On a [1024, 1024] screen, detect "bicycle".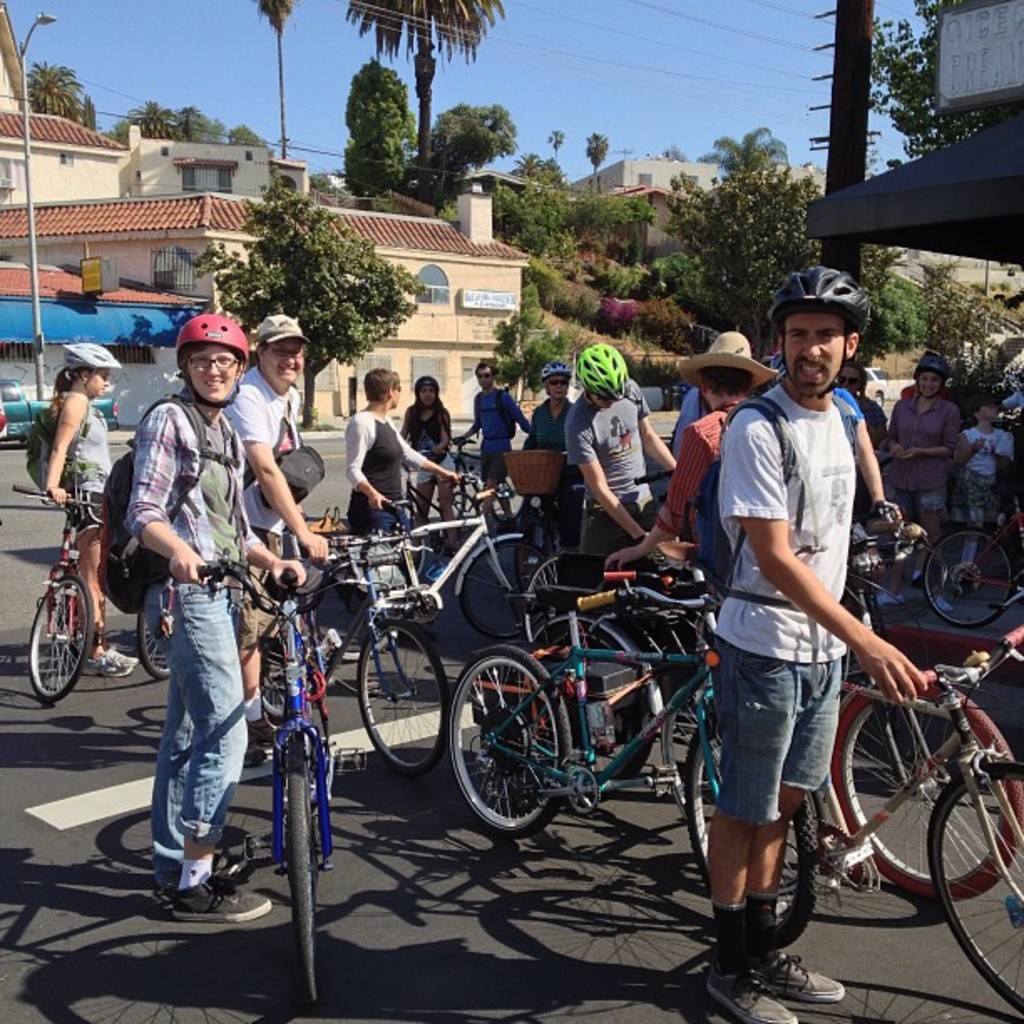
[x1=447, y1=586, x2=817, y2=952].
